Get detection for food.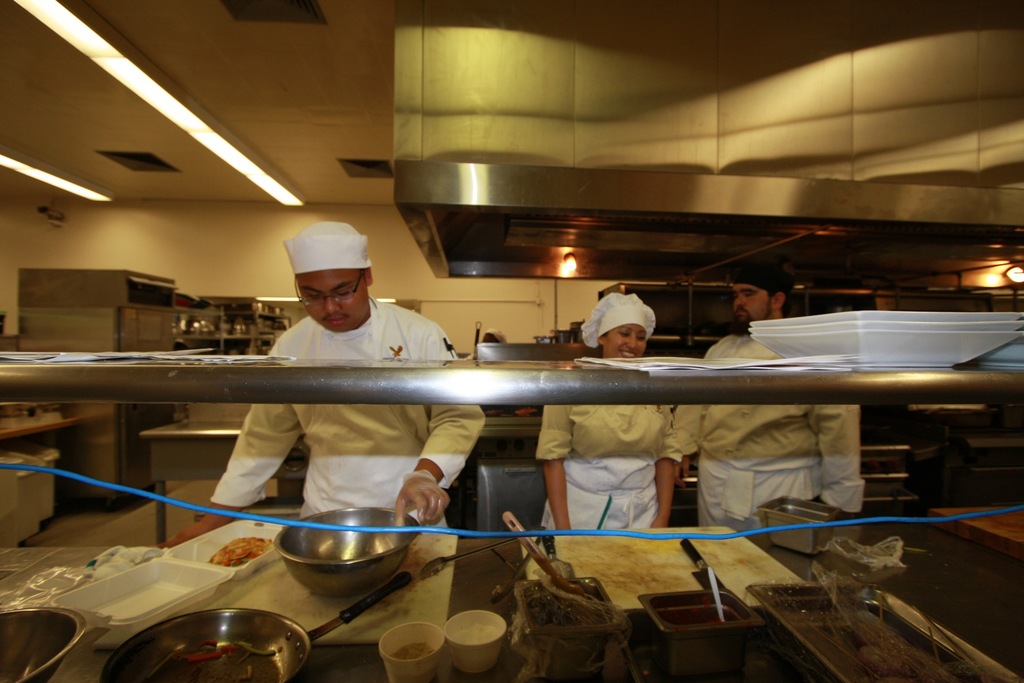
Detection: 450 621 500 646.
